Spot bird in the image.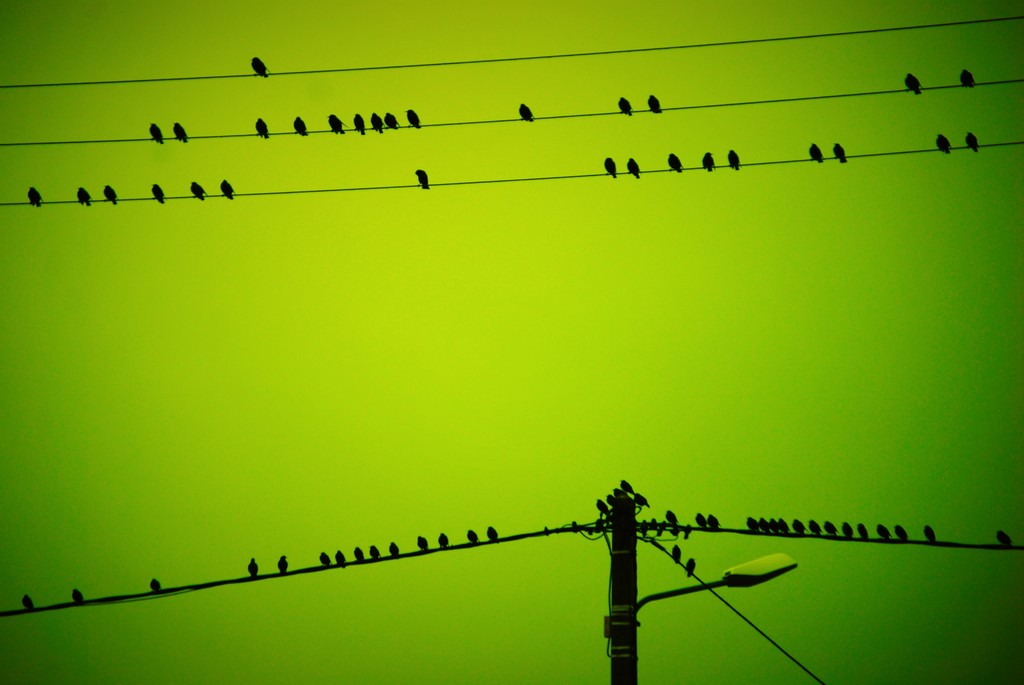
bird found at box=[701, 151, 716, 176].
